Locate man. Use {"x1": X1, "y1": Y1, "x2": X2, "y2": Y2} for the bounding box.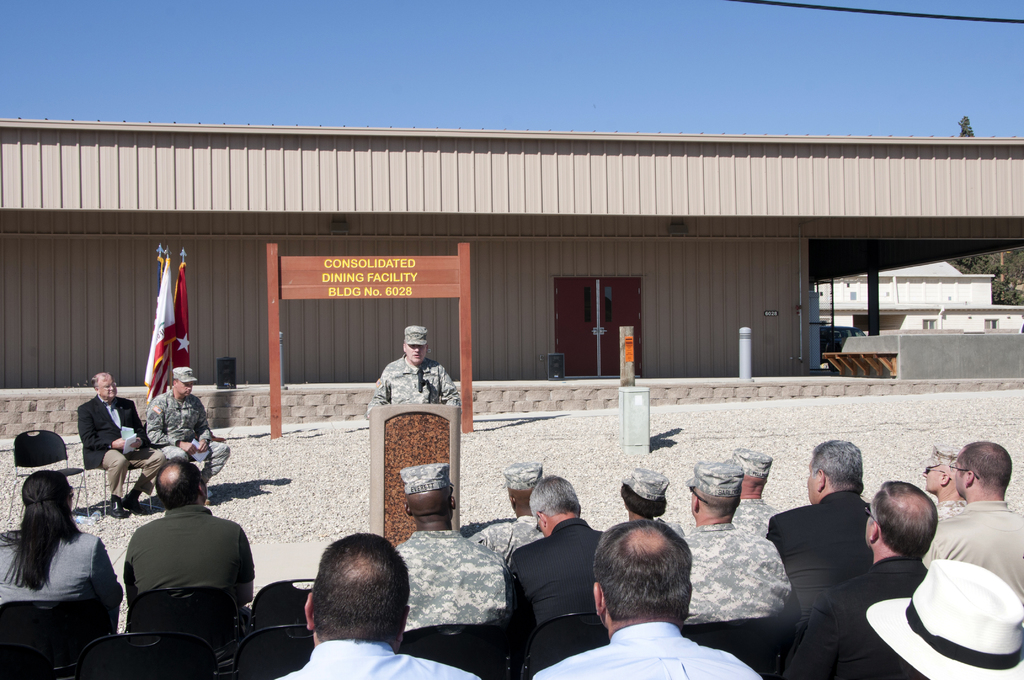
{"x1": 77, "y1": 368, "x2": 168, "y2": 518}.
